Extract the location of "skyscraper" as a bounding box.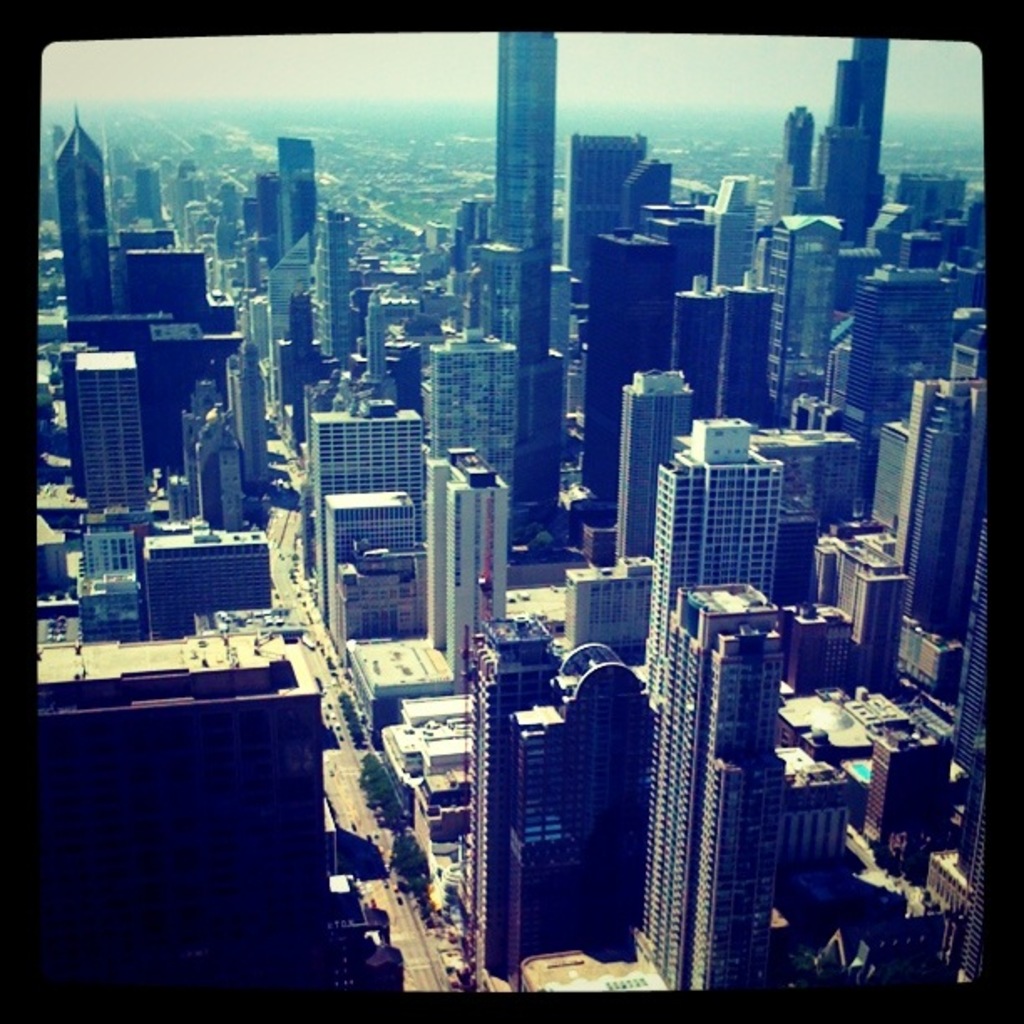
bbox=(62, 107, 129, 328).
